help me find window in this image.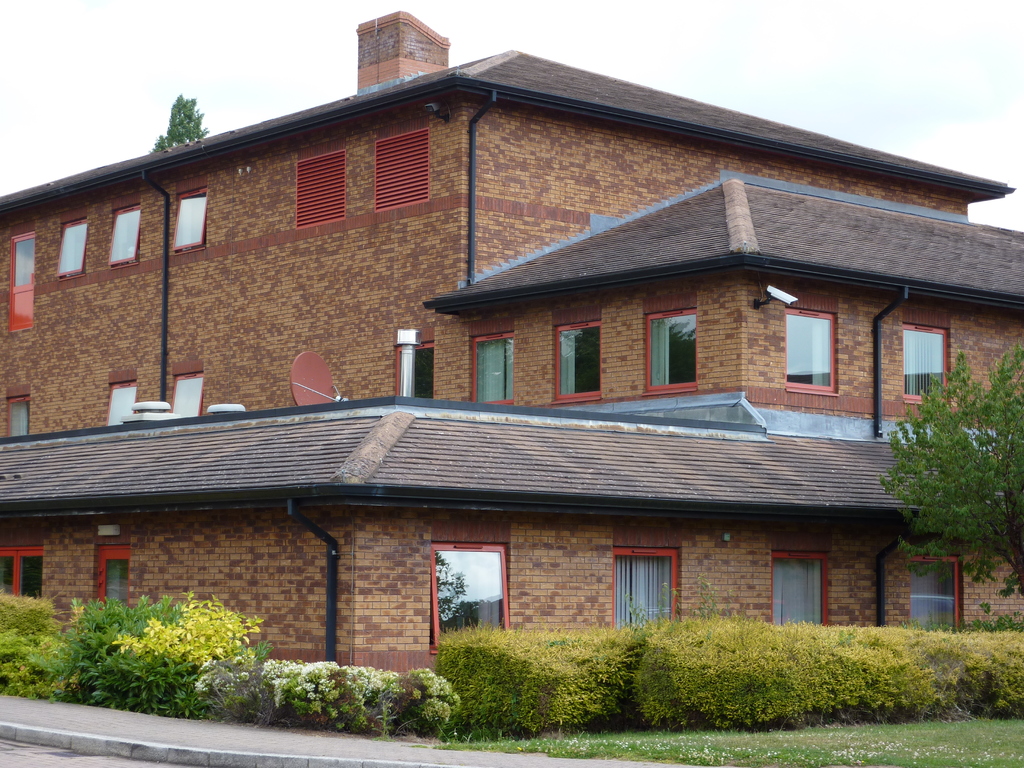
Found it: pyautogui.locateOnScreen(93, 547, 132, 609).
